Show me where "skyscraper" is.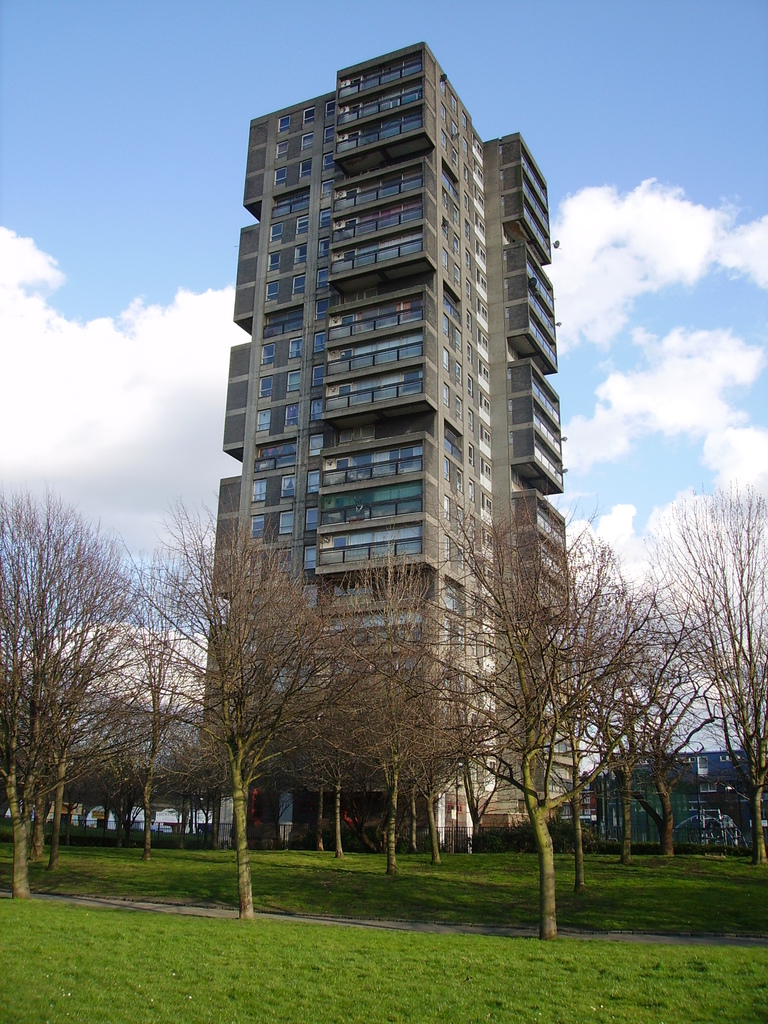
"skyscraper" is at [left=187, top=36, right=583, bottom=672].
